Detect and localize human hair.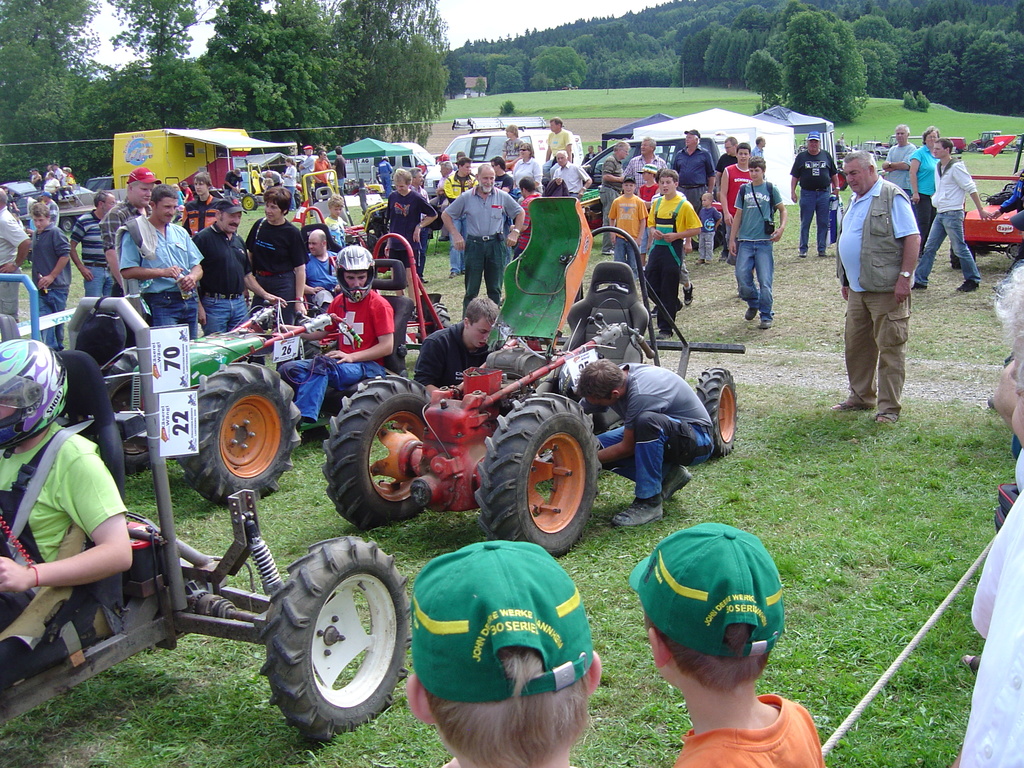
Localized at <bbox>216, 209, 226, 218</bbox>.
